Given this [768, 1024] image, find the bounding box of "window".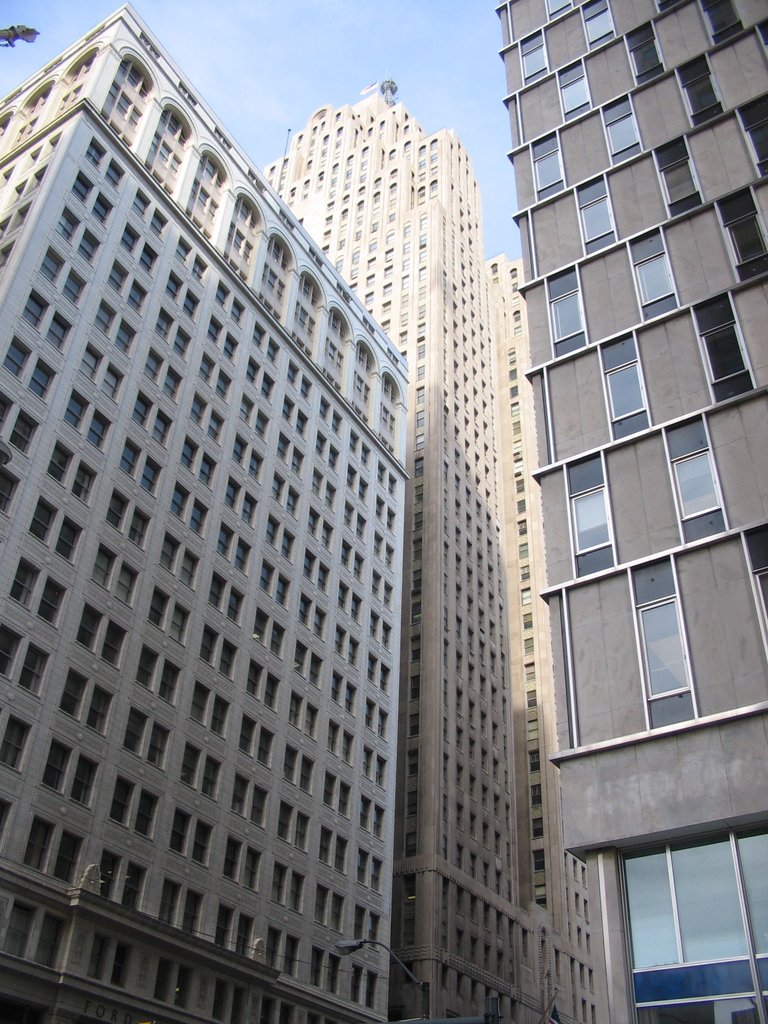
left=109, top=161, right=127, bottom=191.
